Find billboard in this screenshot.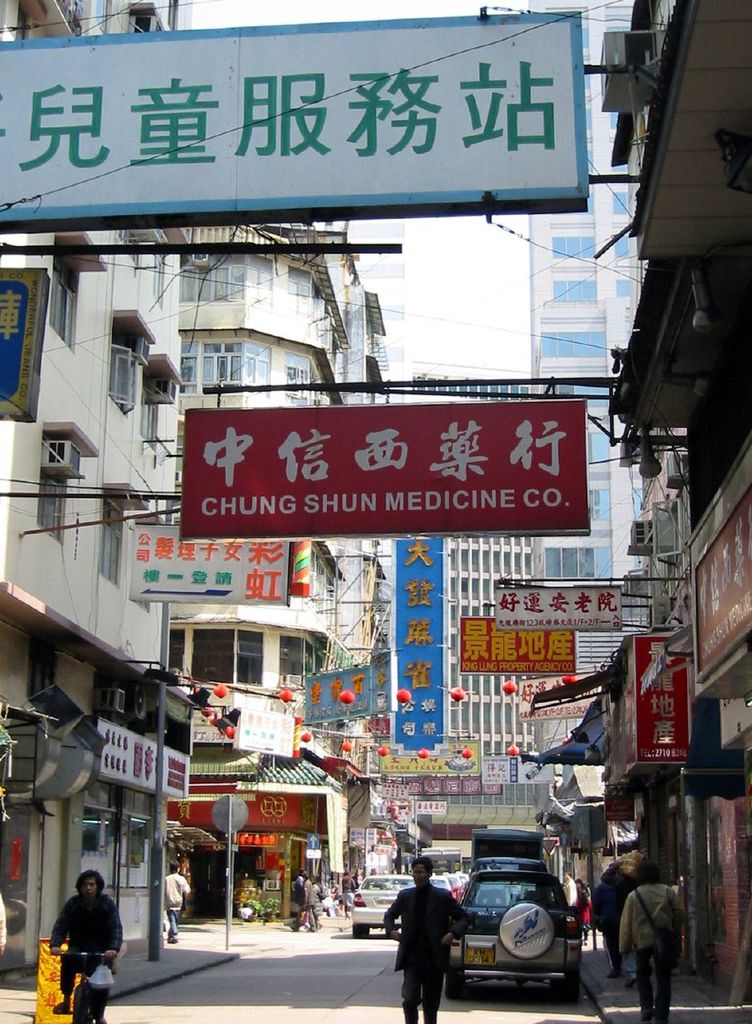
The bounding box for billboard is [238, 700, 294, 750].
